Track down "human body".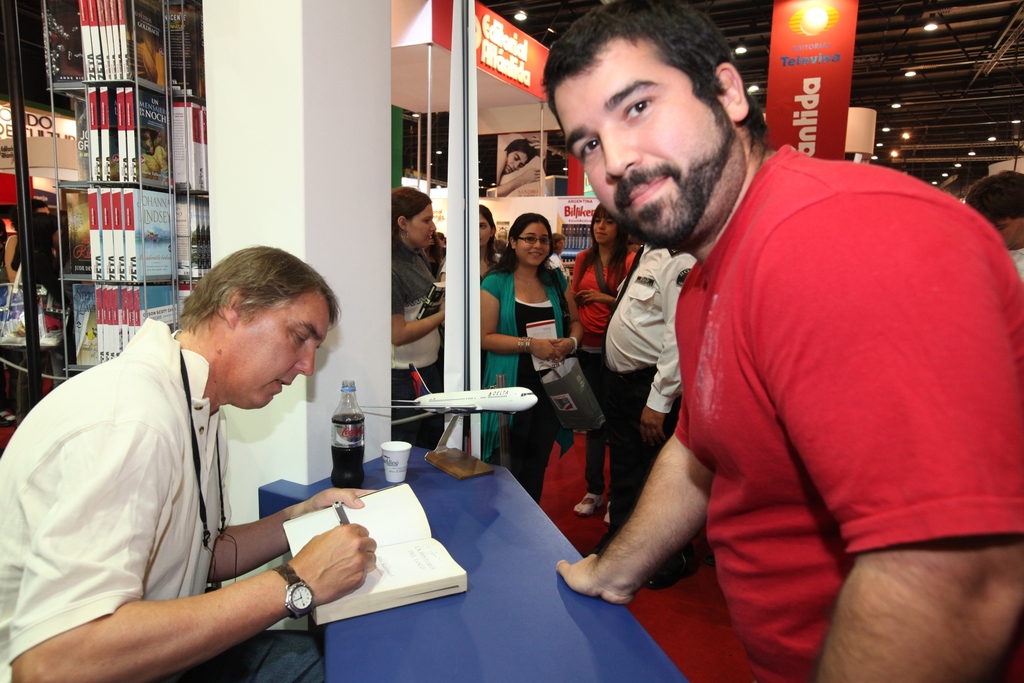
Tracked to [x1=572, y1=248, x2=640, y2=529].
